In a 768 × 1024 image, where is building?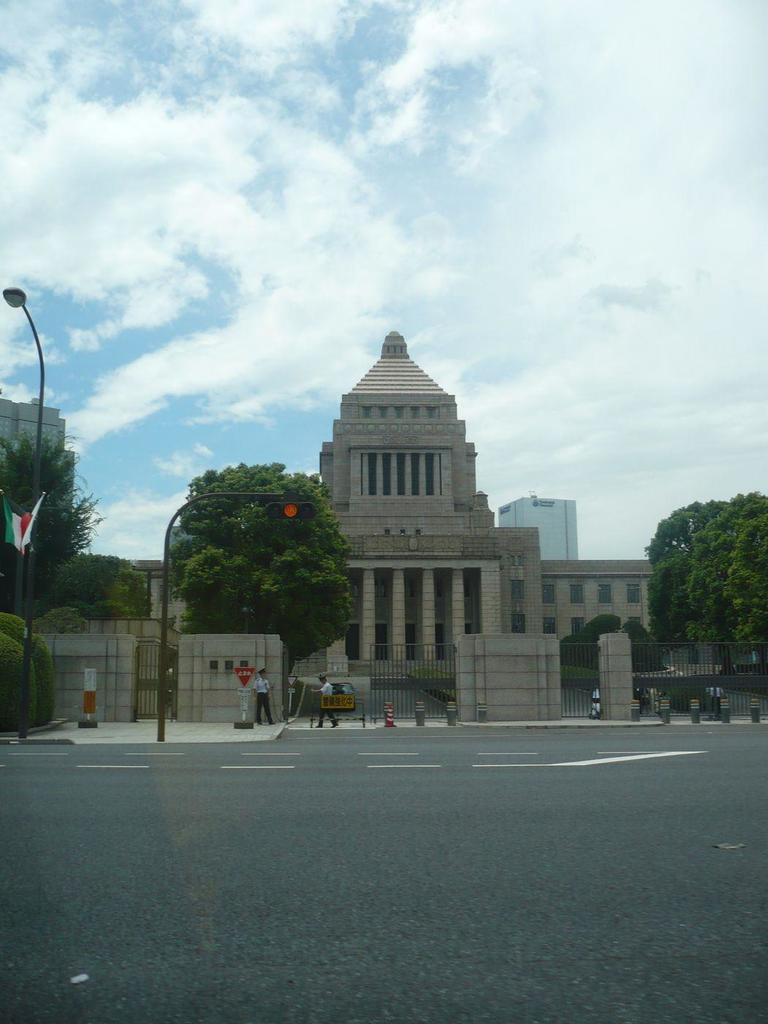
42, 328, 730, 670.
